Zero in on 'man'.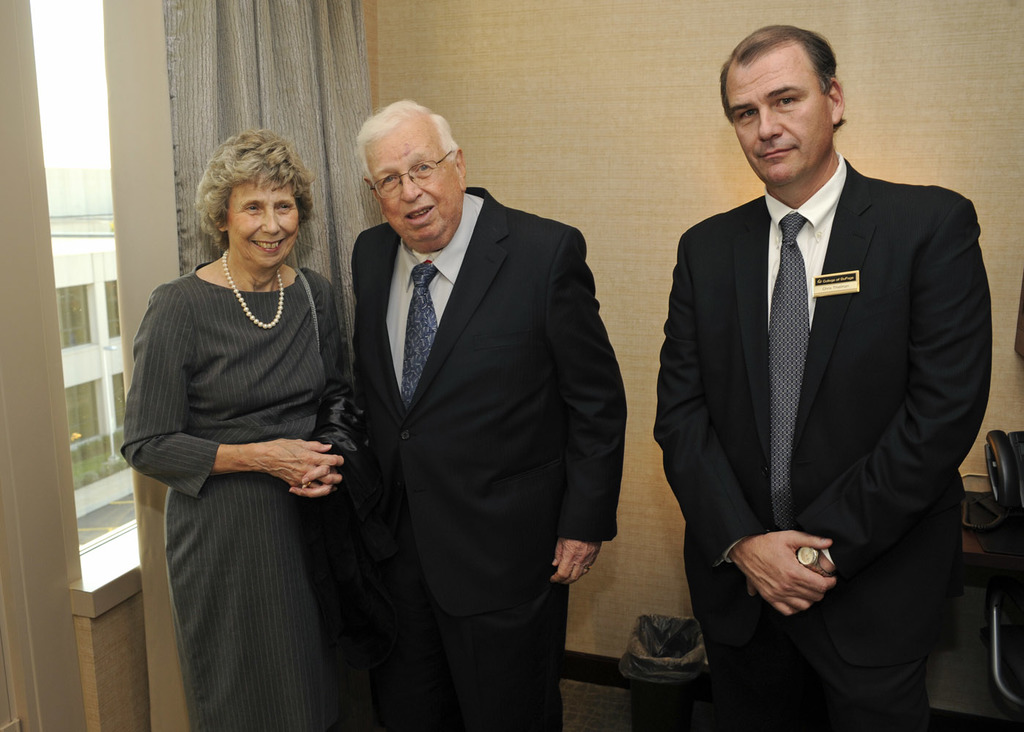
Zeroed in: 656 27 994 731.
